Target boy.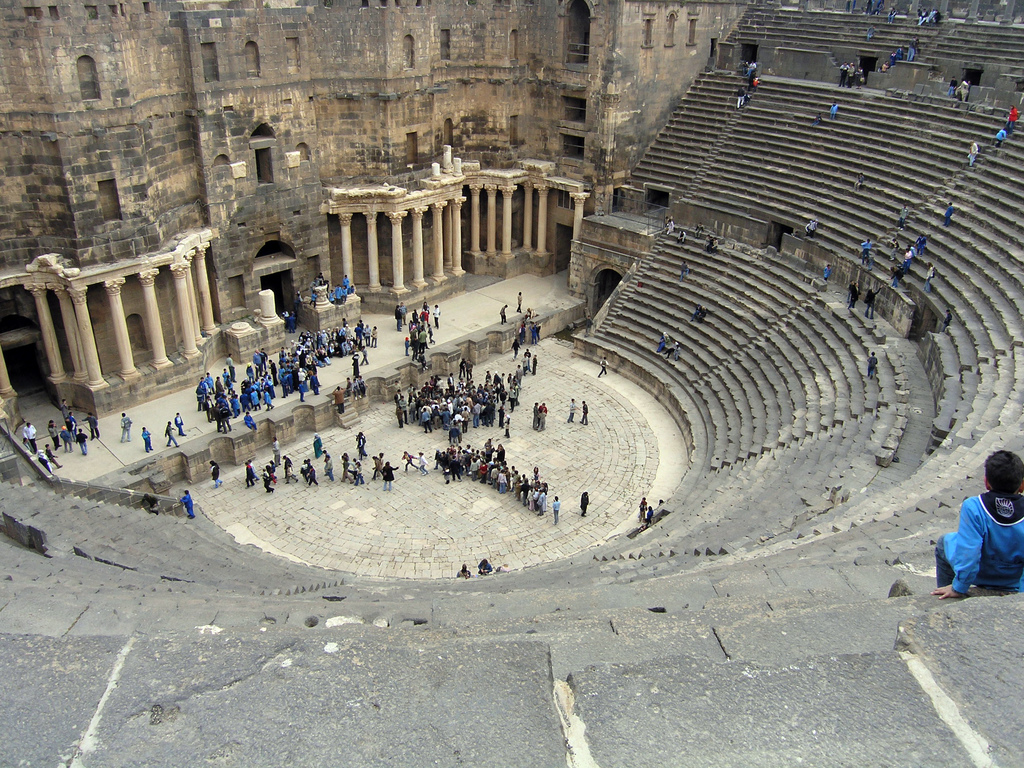
Target region: (79,414,97,439).
